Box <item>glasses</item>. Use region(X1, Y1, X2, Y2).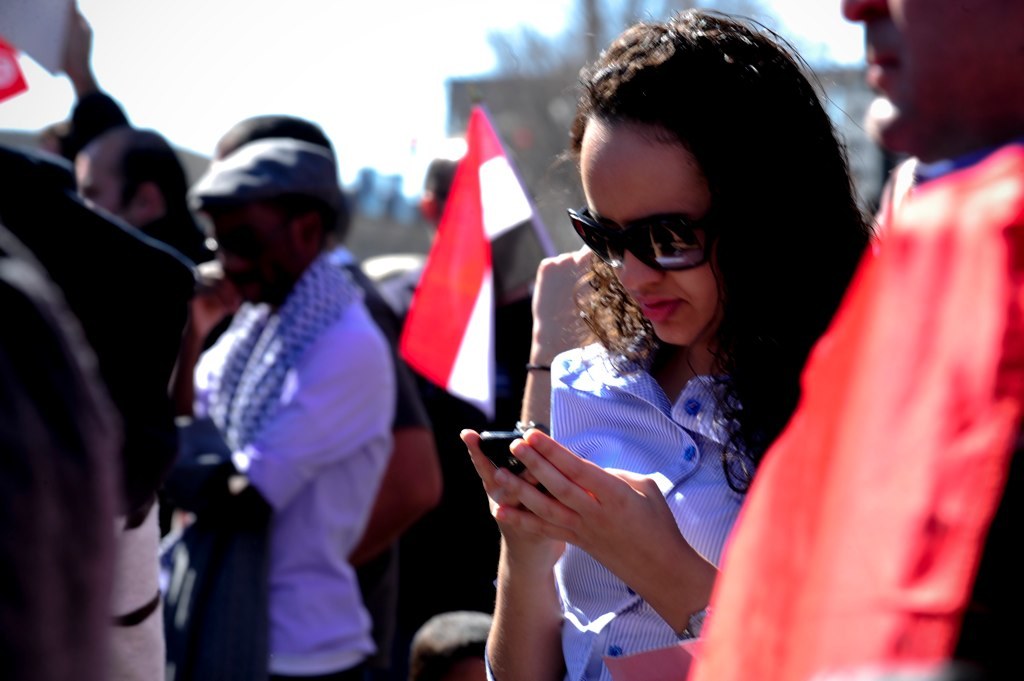
region(568, 202, 723, 274).
